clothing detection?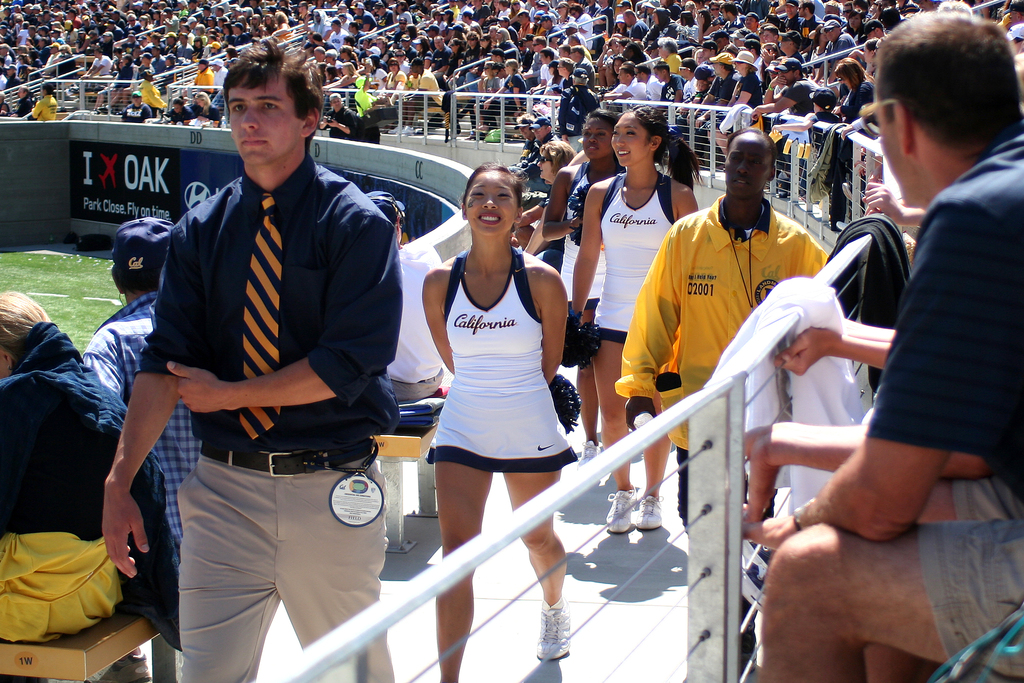
(583,174,664,340)
